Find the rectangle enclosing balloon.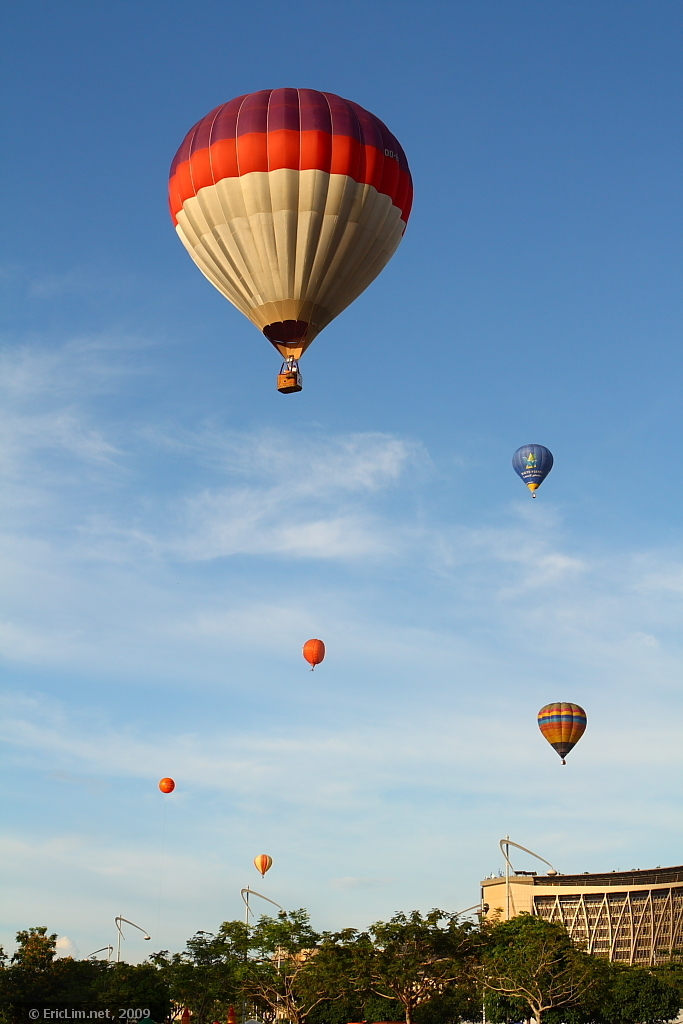
<region>302, 635, 325, 660</region>.
